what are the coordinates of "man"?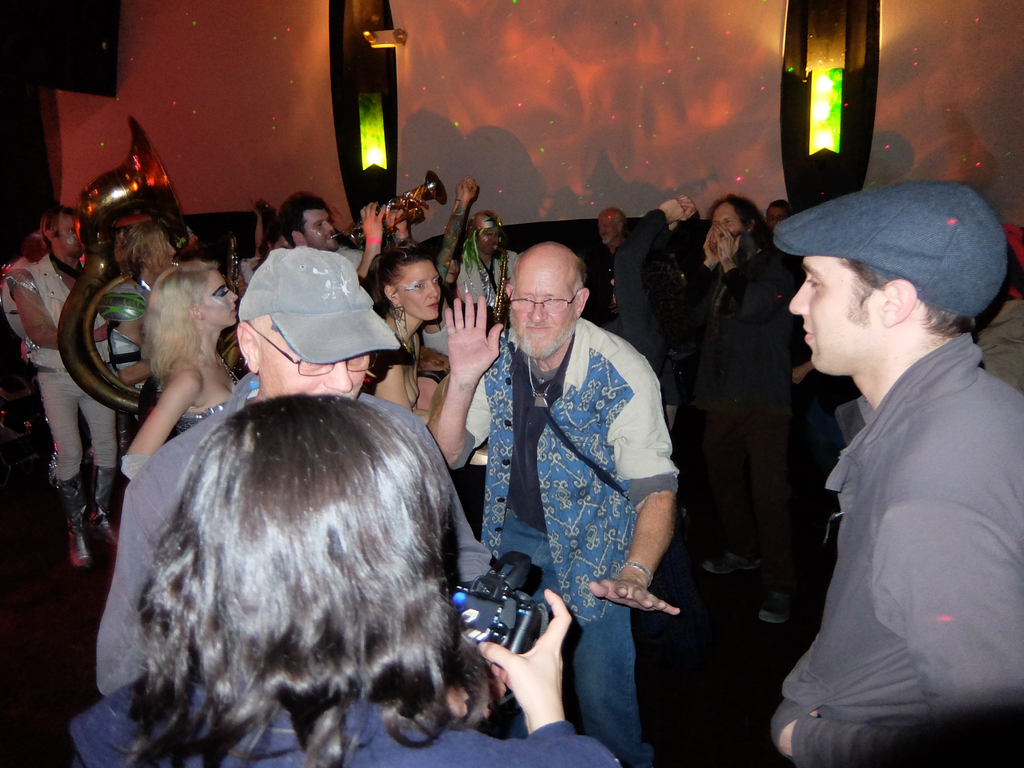
BBox(431, 242, 682, 767).
